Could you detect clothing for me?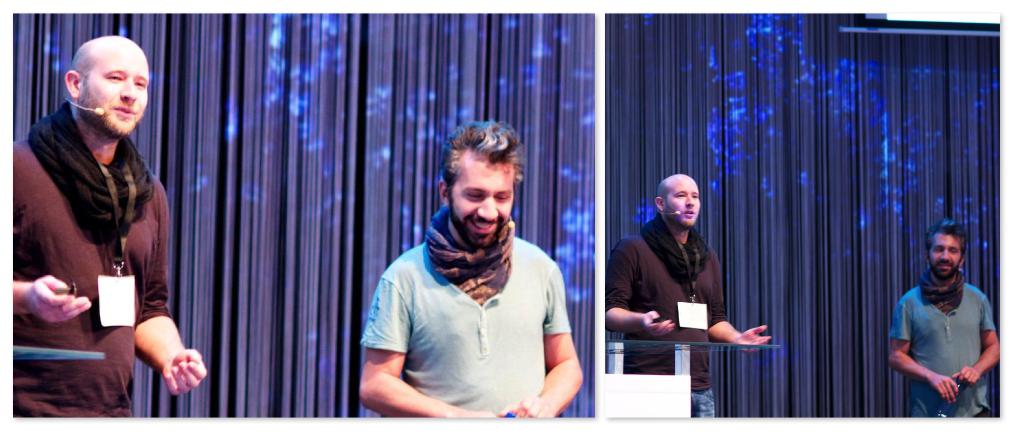
Detection result: (x1=605, y1=216, x2=728, y2=416).
